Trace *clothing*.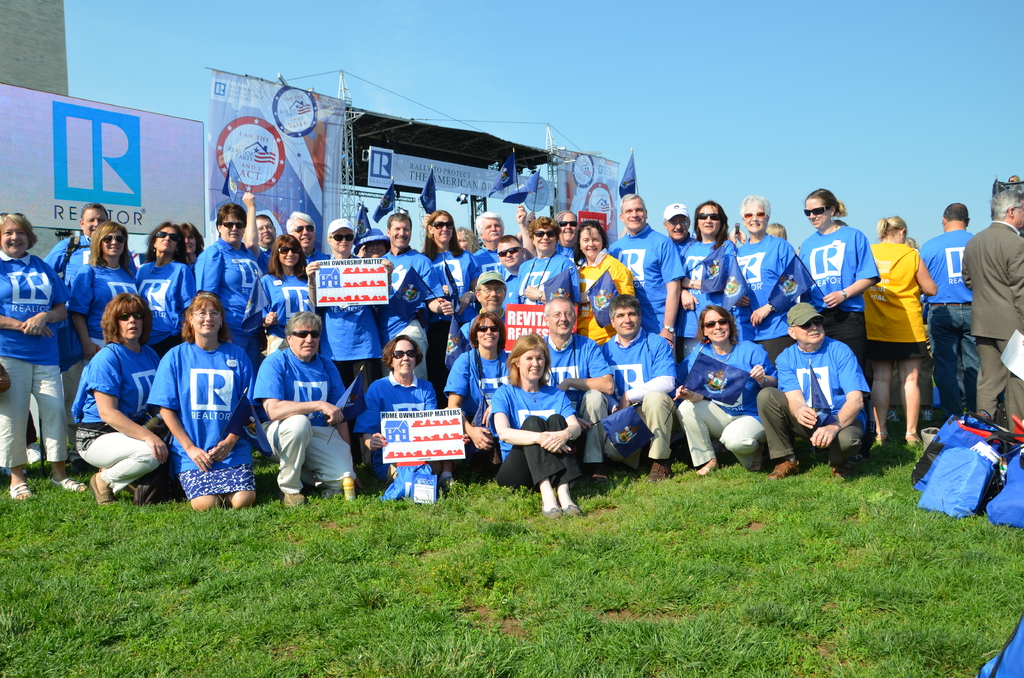
Traced to <bbox>250, 242, 317, 352</bbox>.
